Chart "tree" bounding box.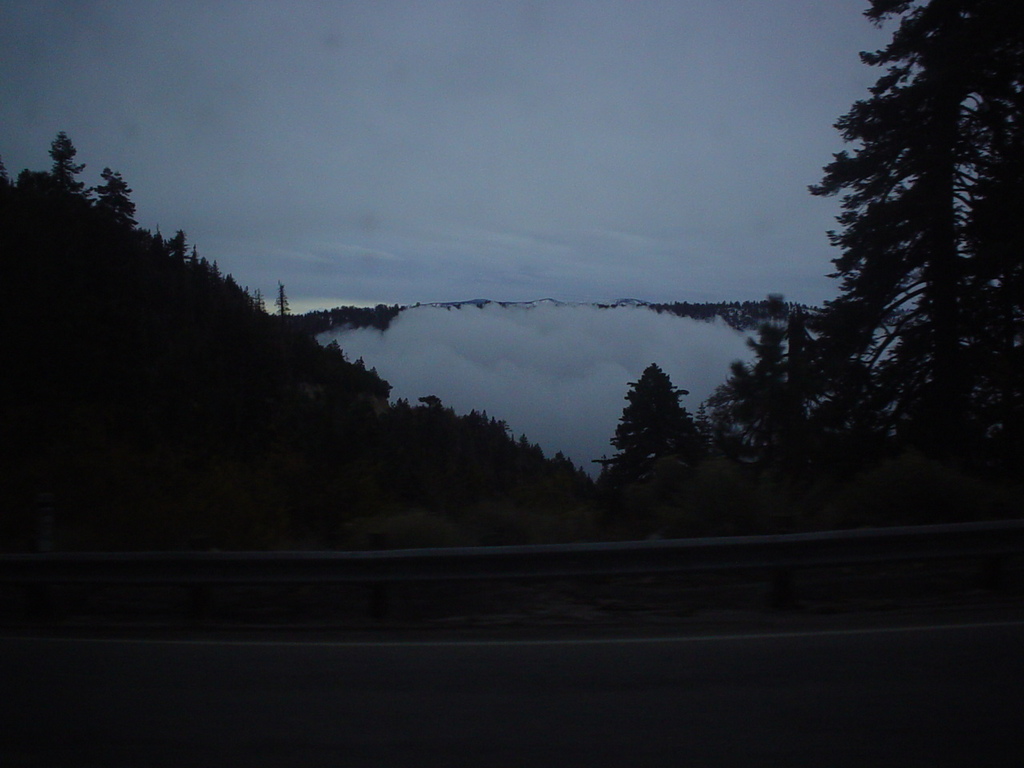
Charted: 97/162/138/228.
